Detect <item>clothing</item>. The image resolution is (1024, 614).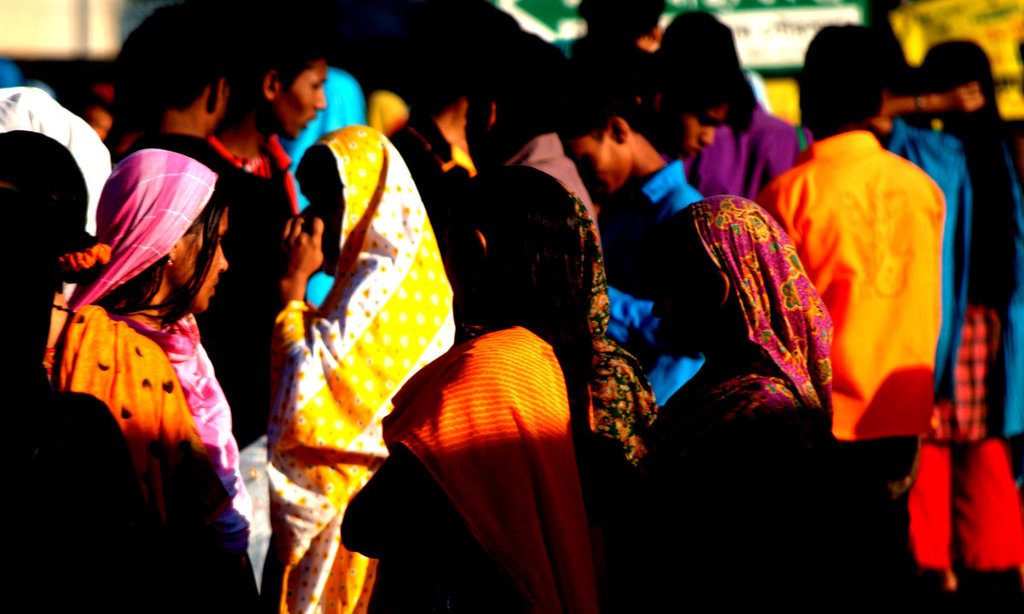
[x1=509, y1=130, x2=608, y2=246].
